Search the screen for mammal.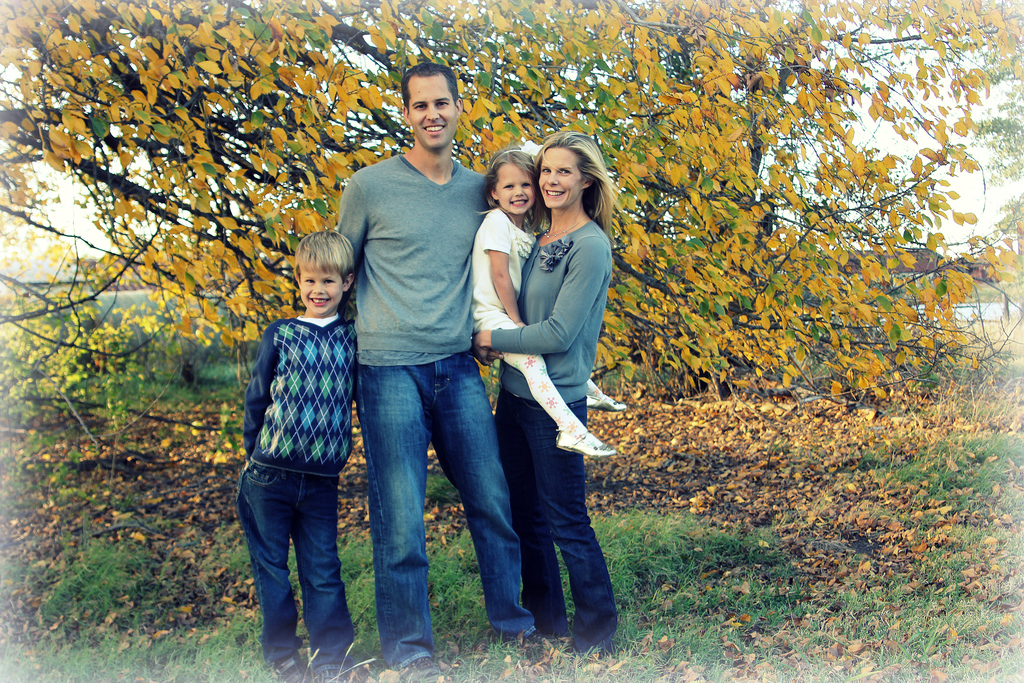
Found at pyautogui.locateOnScreen(332, 63, 557, 680).
